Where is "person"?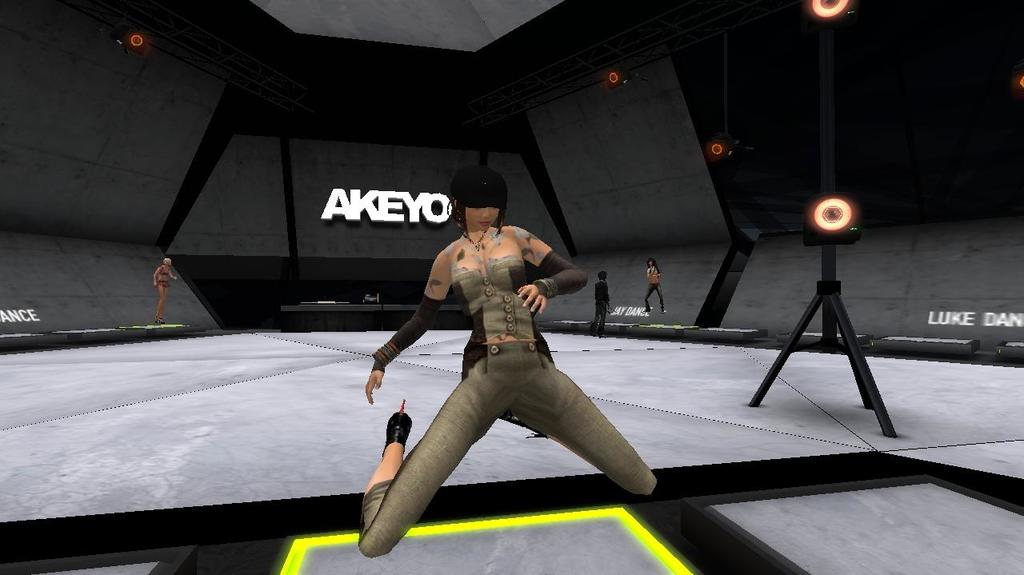
152 256 178 321.
